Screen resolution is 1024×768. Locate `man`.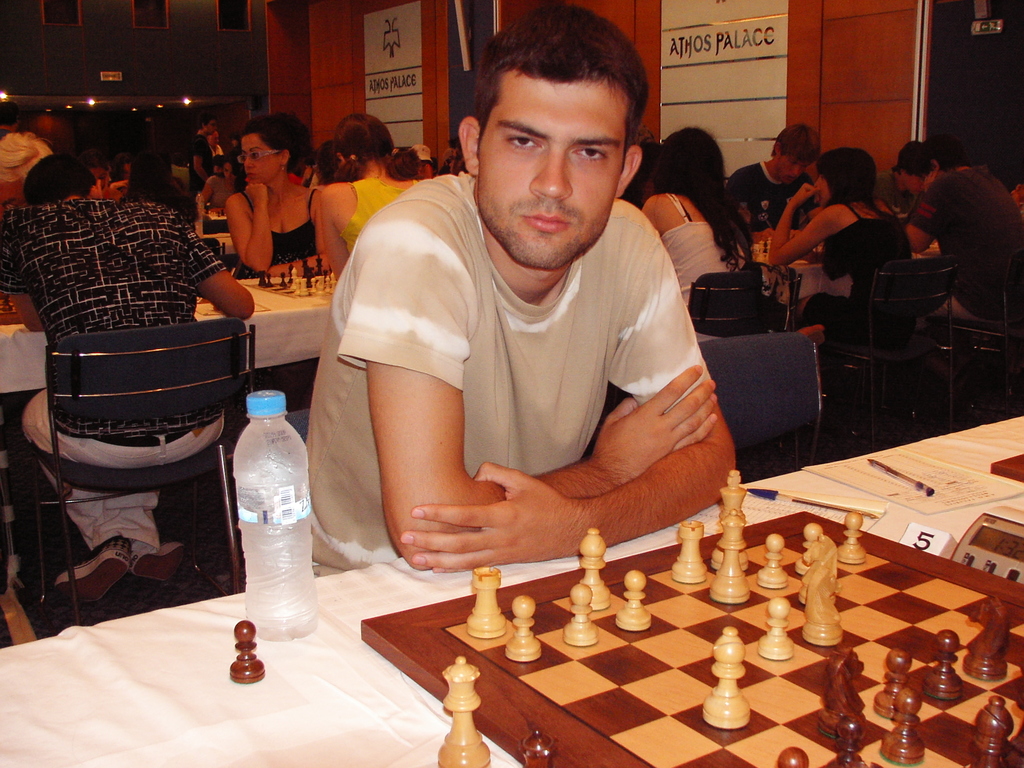
409,143,431,179.
